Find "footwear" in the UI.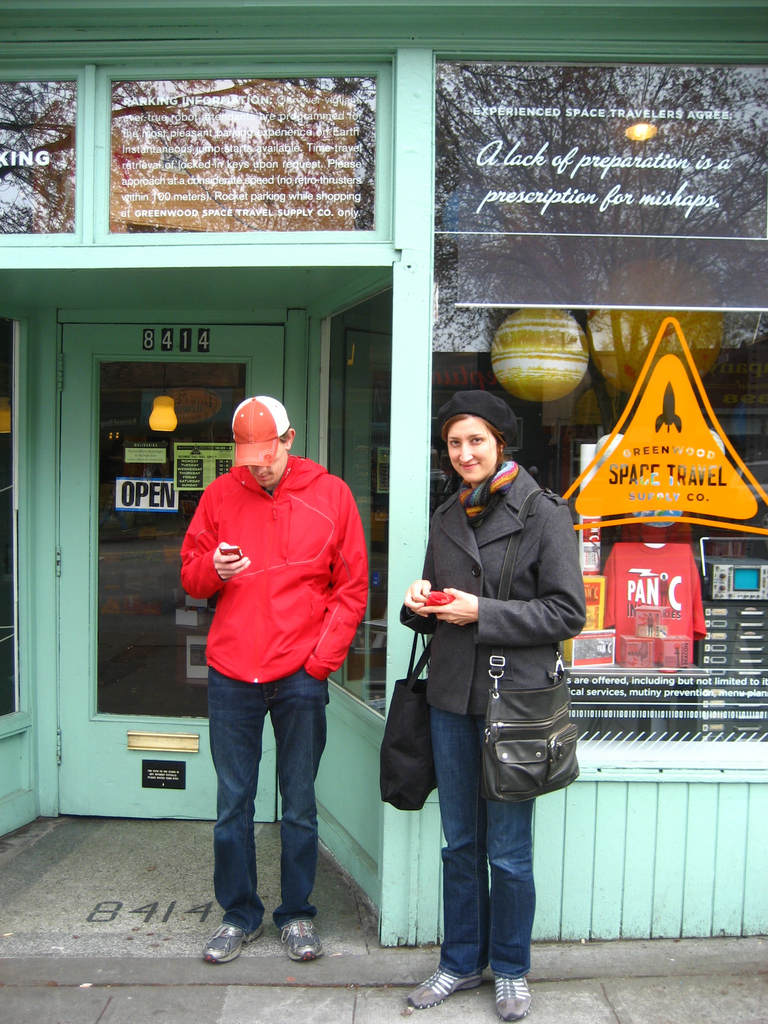
UI element at <region>273, 913, 322, 960</region>.
